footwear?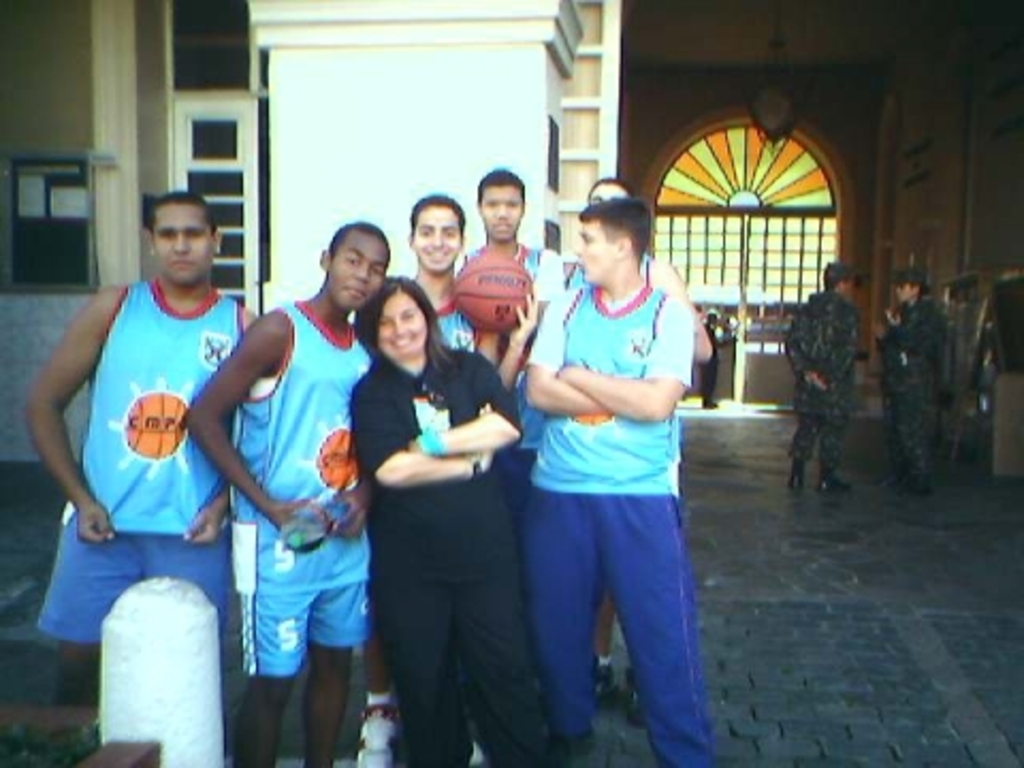
crop(625, 670, 640, 723)
